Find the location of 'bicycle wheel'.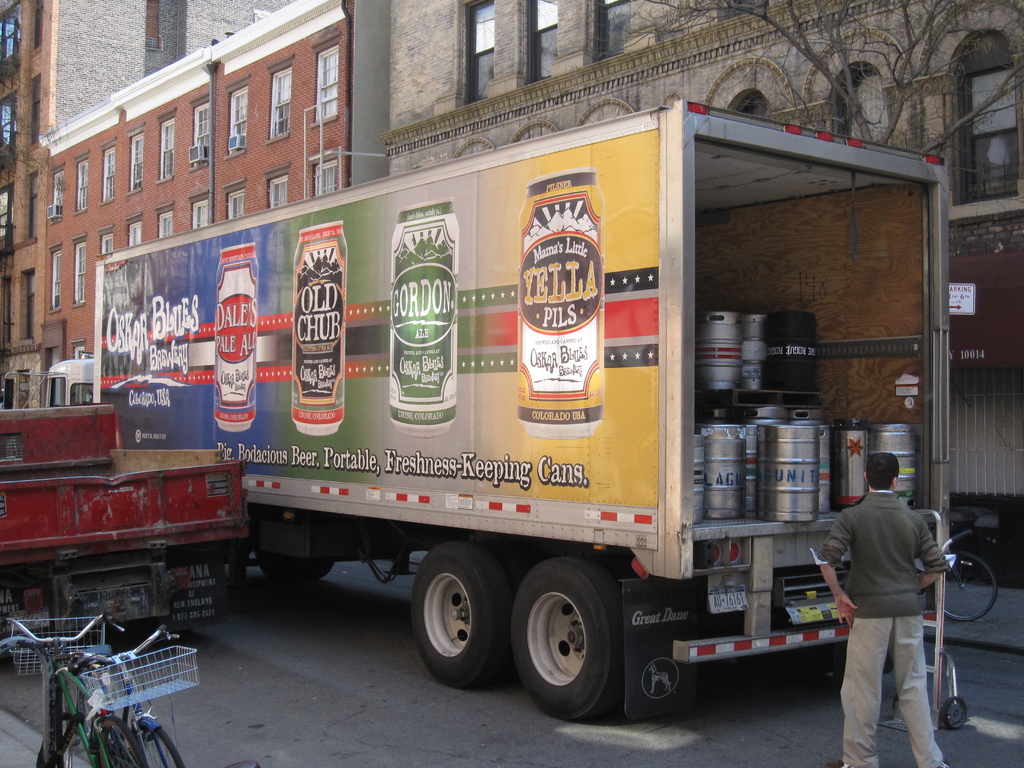
Location: x1=944, y1=549, x2=998, y2=621.
